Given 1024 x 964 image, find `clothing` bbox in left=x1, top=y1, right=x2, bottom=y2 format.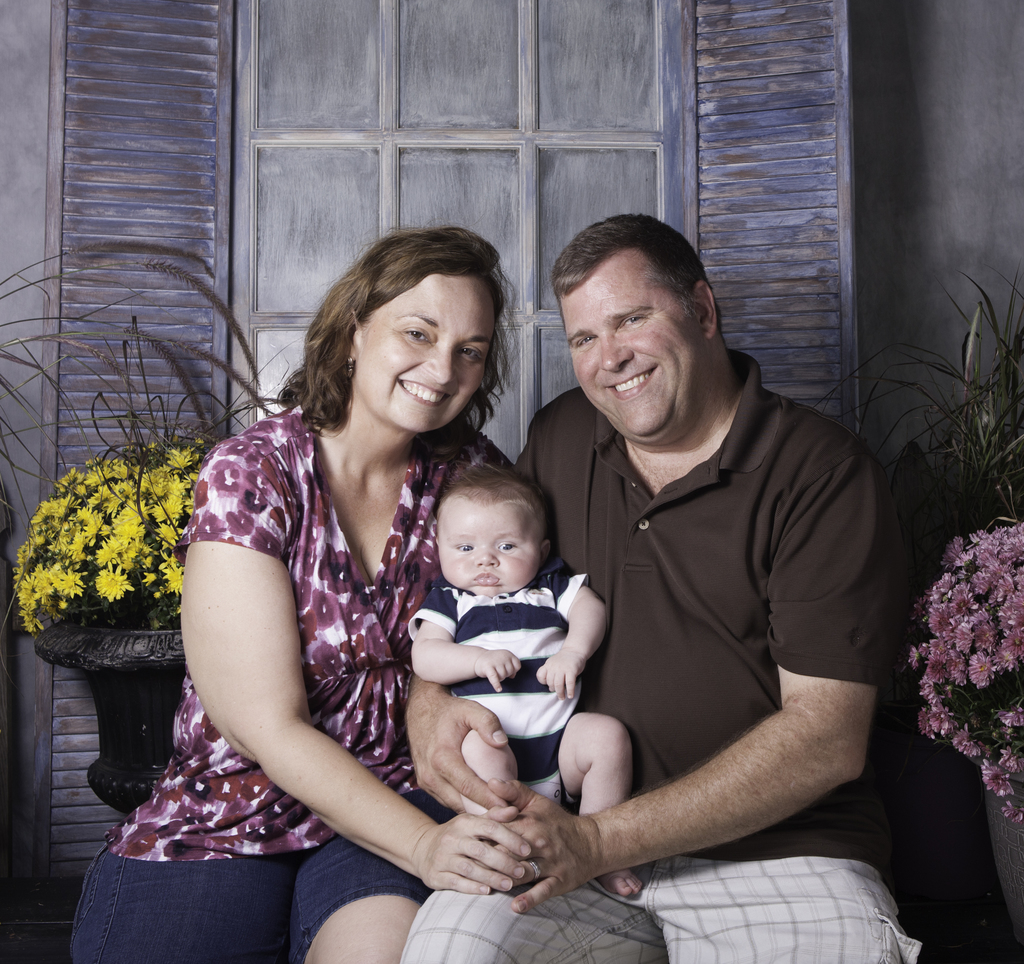
left=408, top=553, right=592, bottom=812.
